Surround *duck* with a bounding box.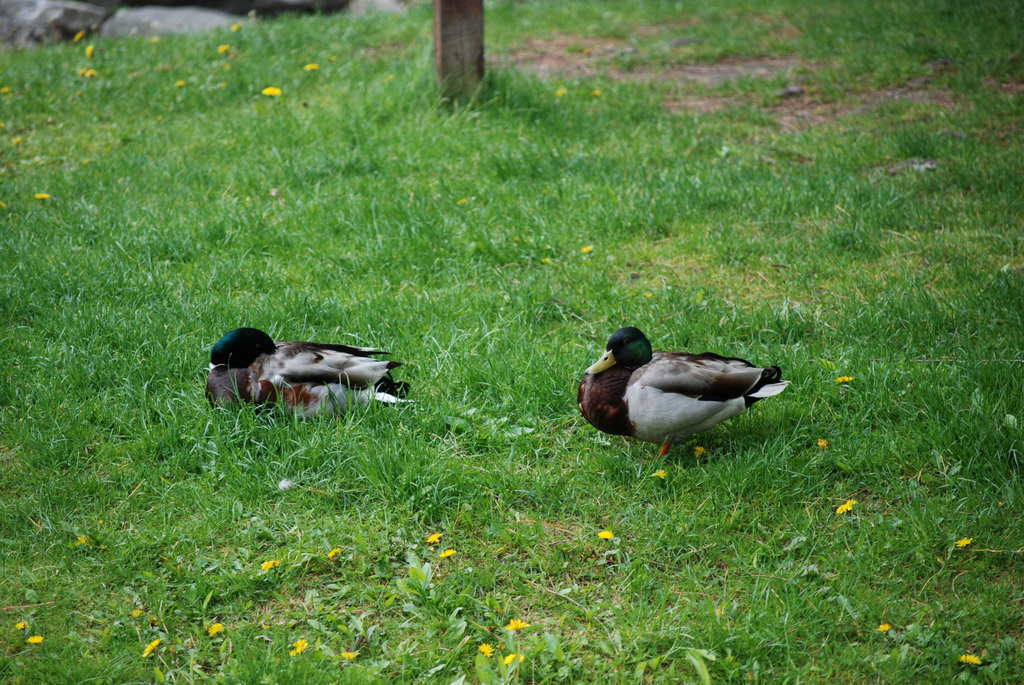
locate(571, 323, 789, 461).
